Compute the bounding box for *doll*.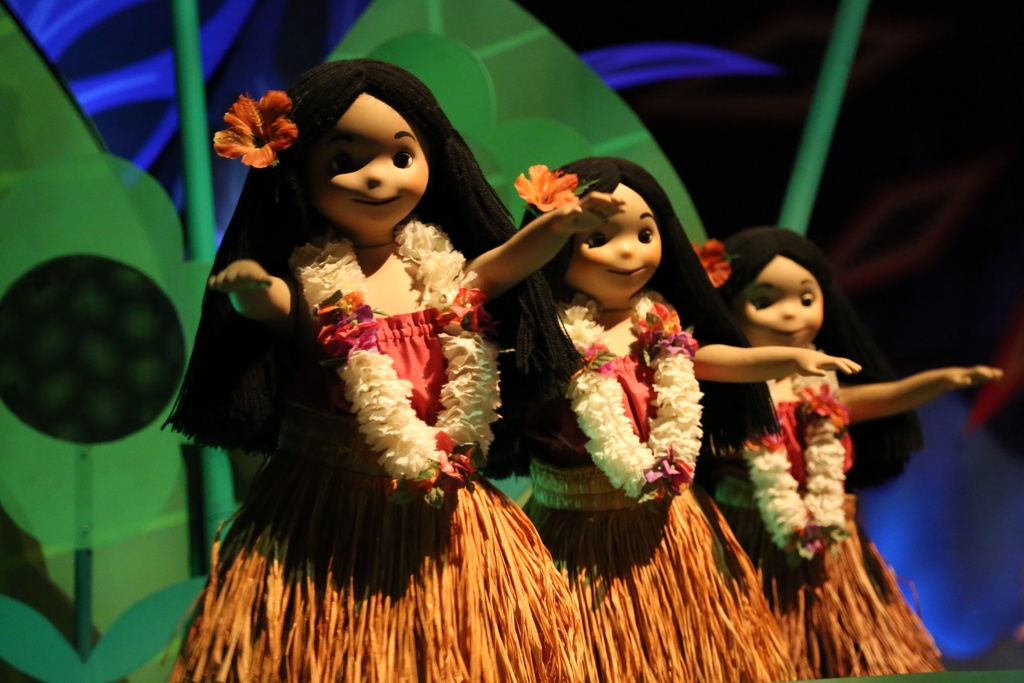
box(495, 146, 854, 682).
